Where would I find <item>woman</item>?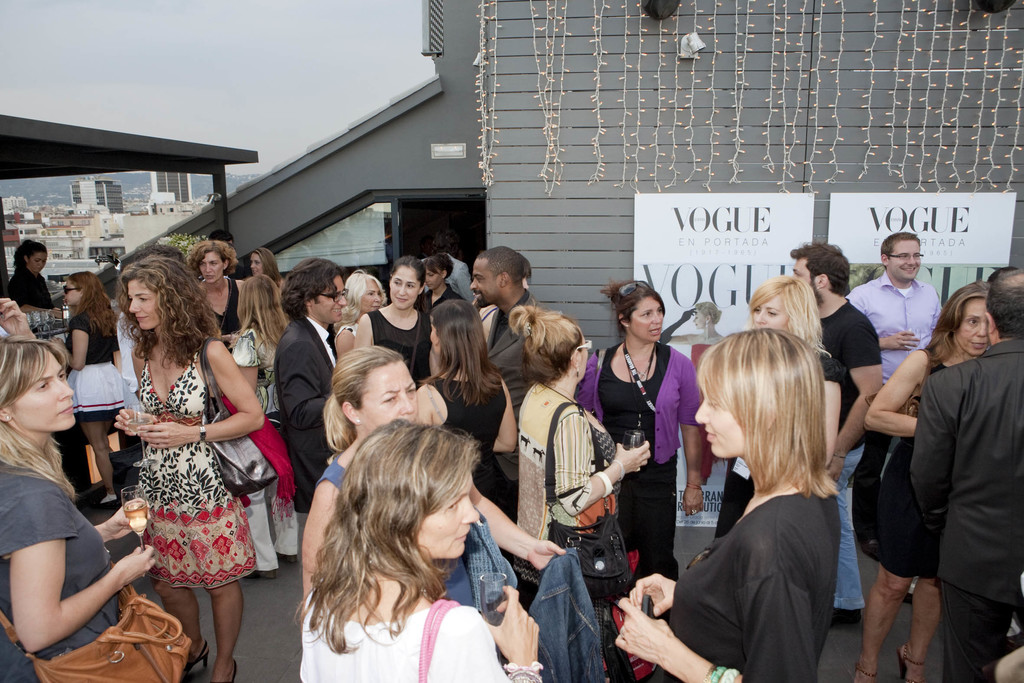
At select_region(52, 270, 132, 507).
